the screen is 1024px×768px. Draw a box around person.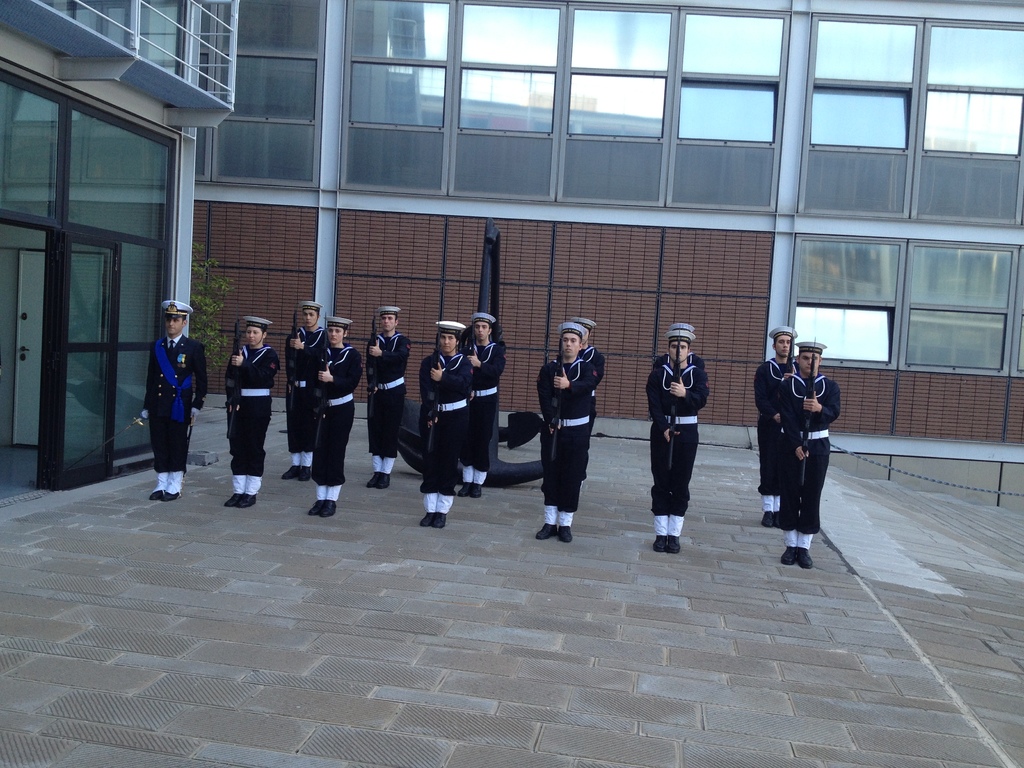
[752, 320, 803, 531].
